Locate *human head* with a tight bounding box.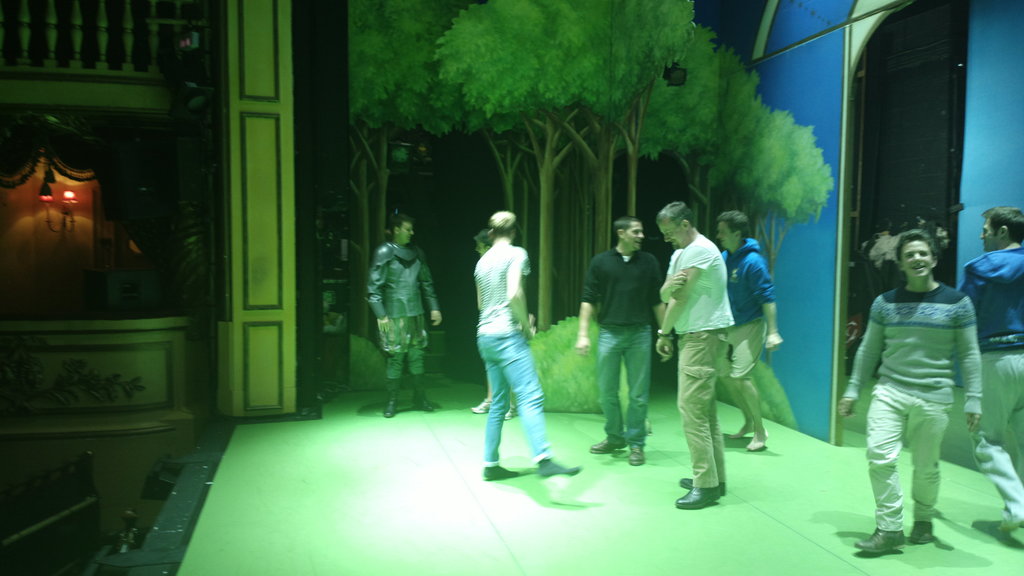
locate(615, 215, 644, 255).
